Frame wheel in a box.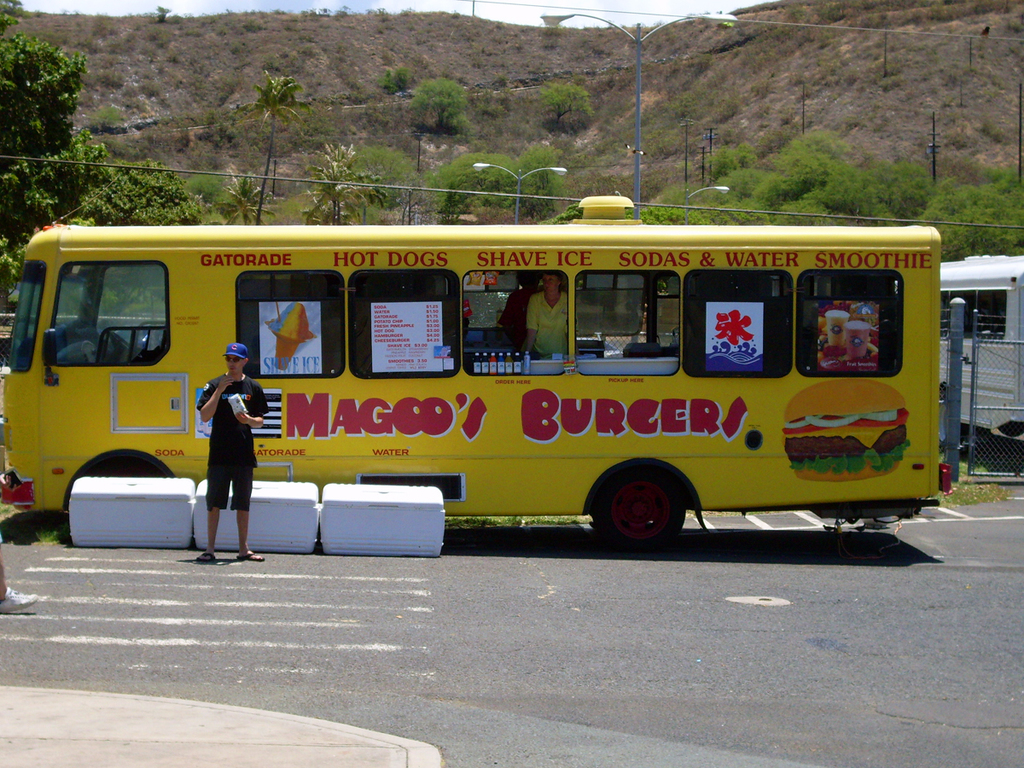
594/463/689/544.
